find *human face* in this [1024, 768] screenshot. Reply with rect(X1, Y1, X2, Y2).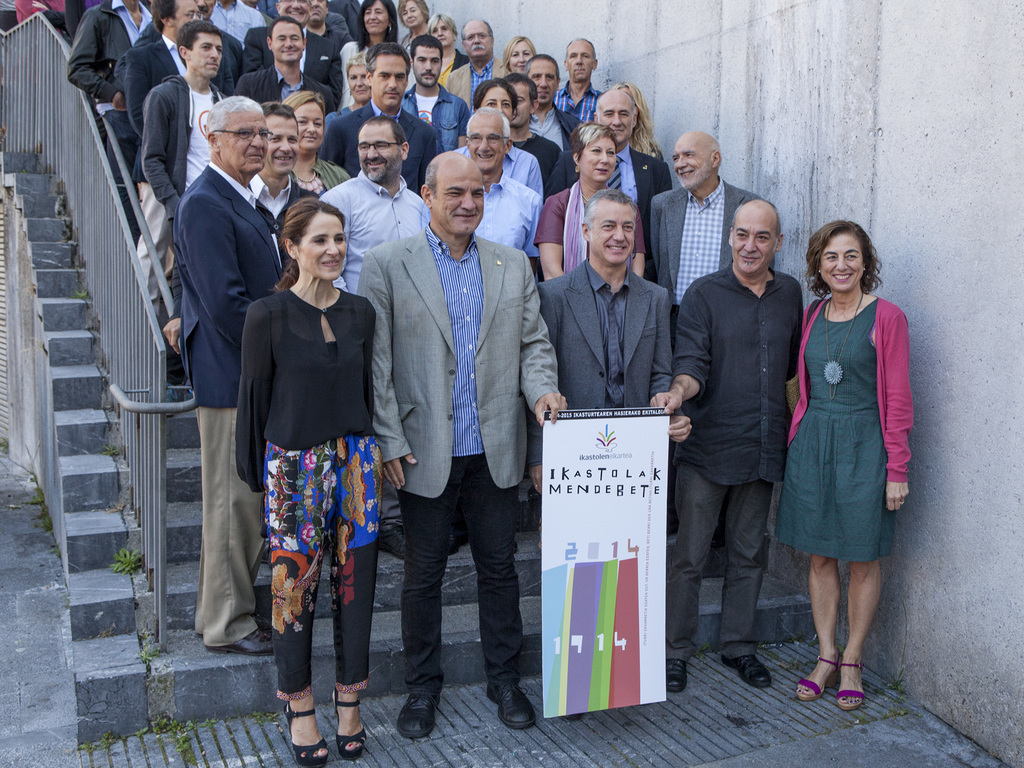
rect(189, 31, 220, 77).
